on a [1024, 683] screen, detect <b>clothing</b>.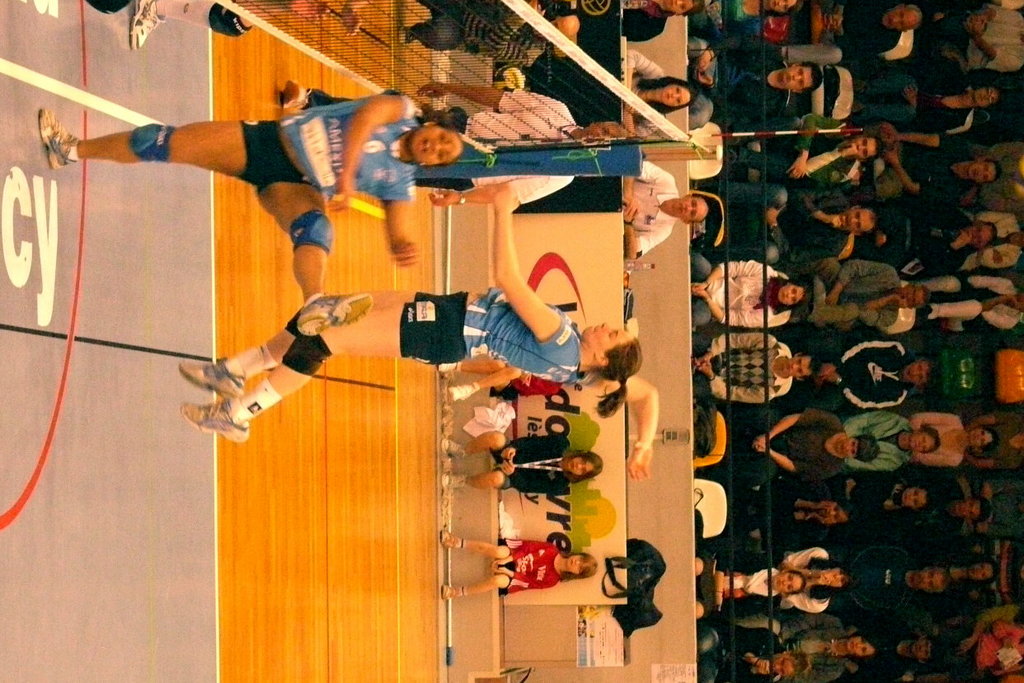
detection(627, 161, 674, 262).
